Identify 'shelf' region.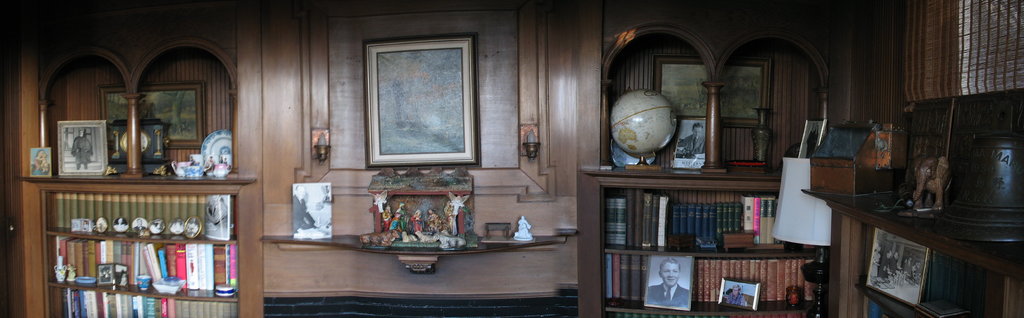
Region: select_region(34, 187, 240, 237).
